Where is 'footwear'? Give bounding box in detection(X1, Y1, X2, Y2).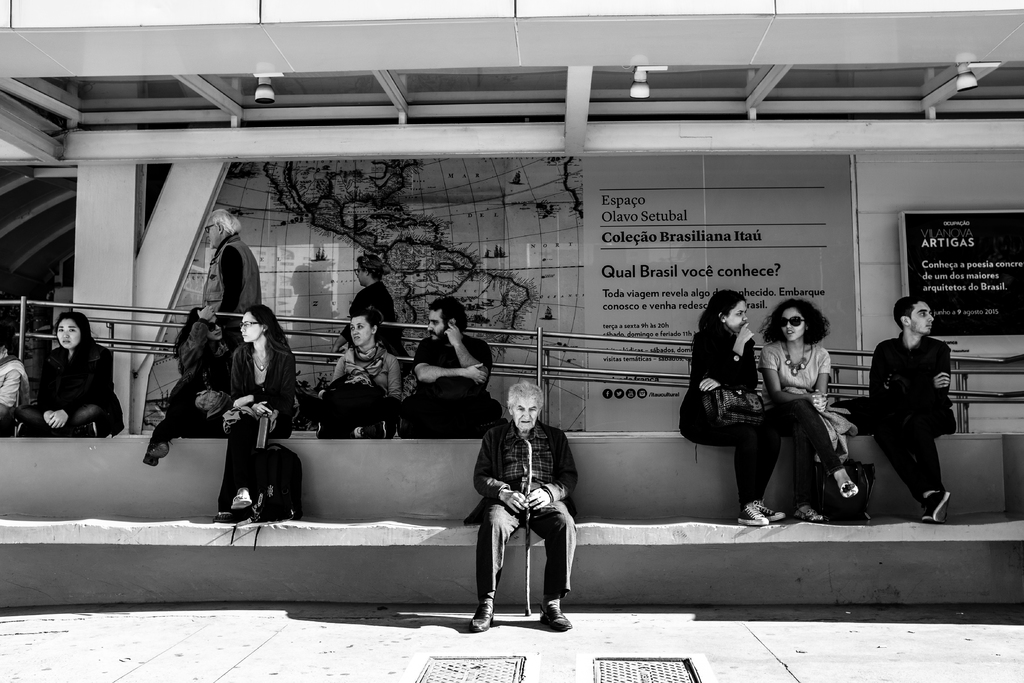
detection(548, 604, 572, 628).
